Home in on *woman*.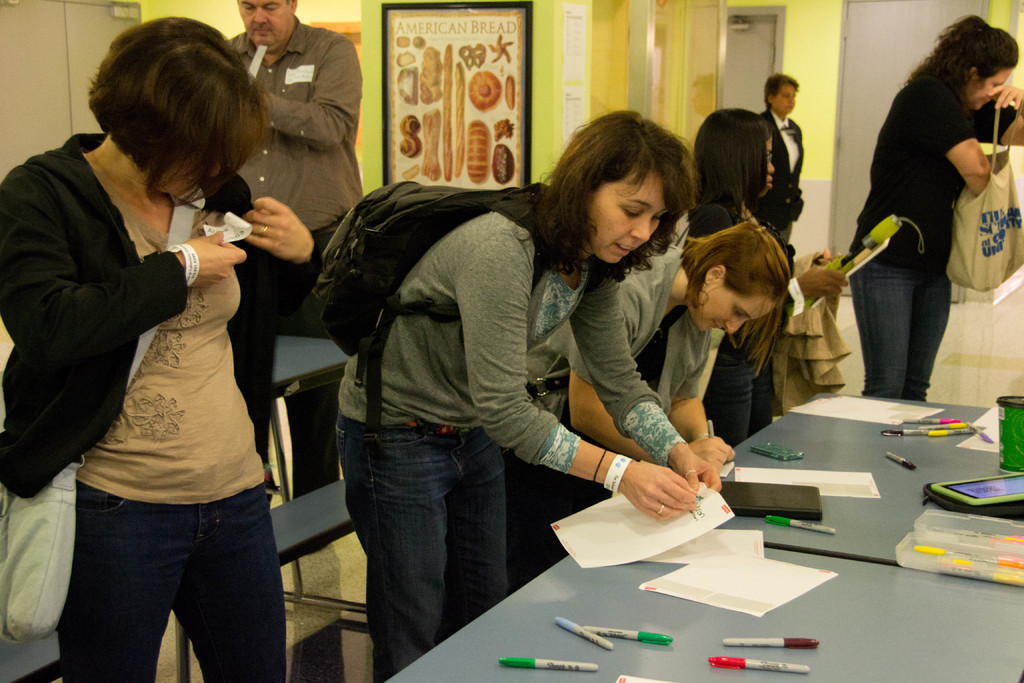
Homed in at x1=499 y1=204 x2=788 y2=579.
